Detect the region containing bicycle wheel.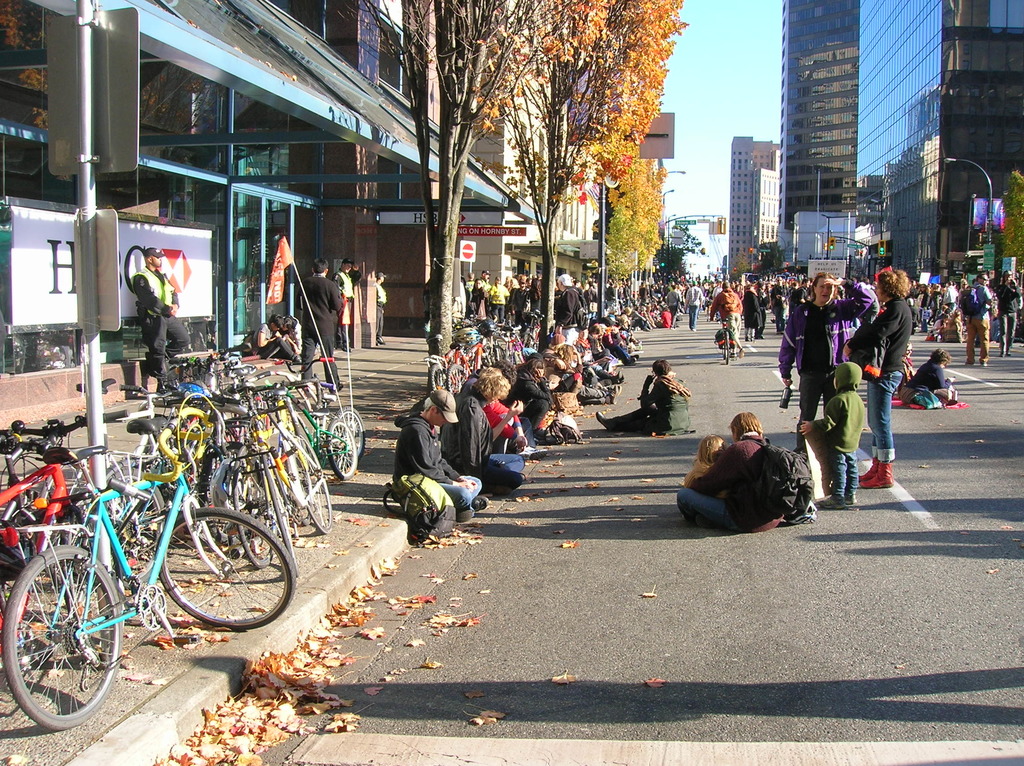
x1=720, y1=332, x2=724, y2=357.
